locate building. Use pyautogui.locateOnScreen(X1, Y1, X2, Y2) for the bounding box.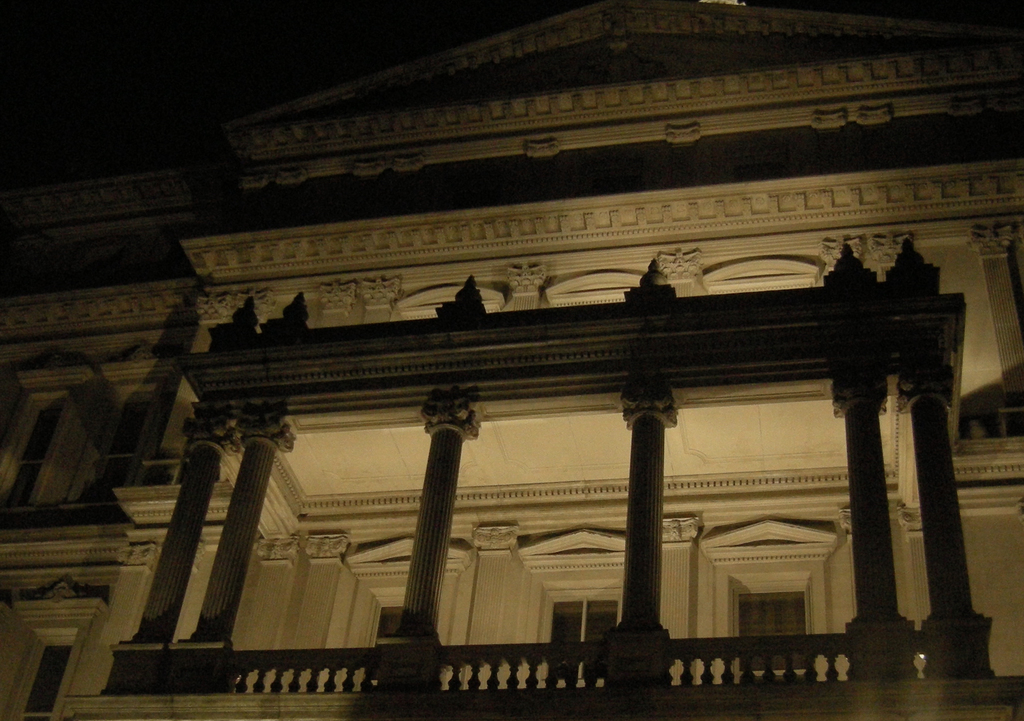
pyautogui.locateOnScreen(0, 1, 1020, 719).
